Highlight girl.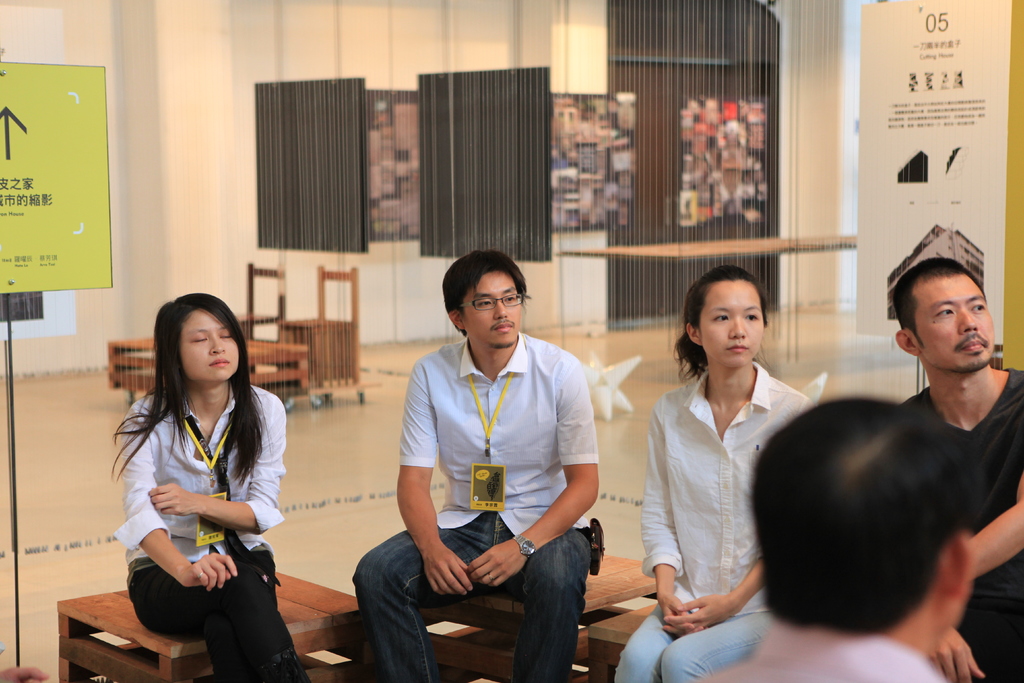
Highlighted region: region(111, 288, 312, 682).
